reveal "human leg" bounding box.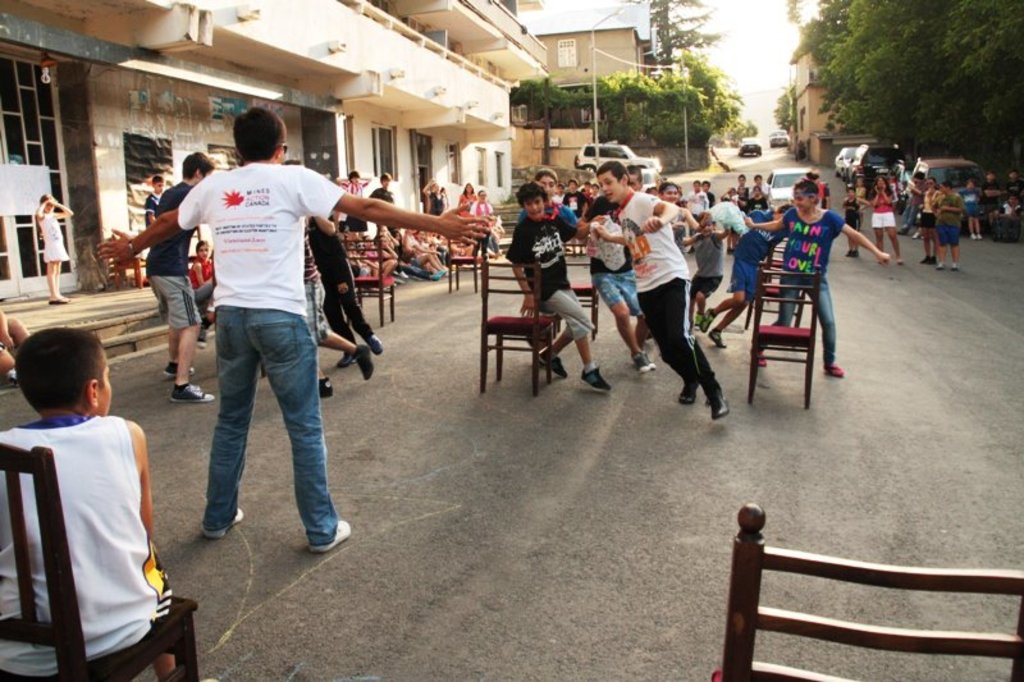
Revealed: left=177, top=284, right=205, bottom=402.
